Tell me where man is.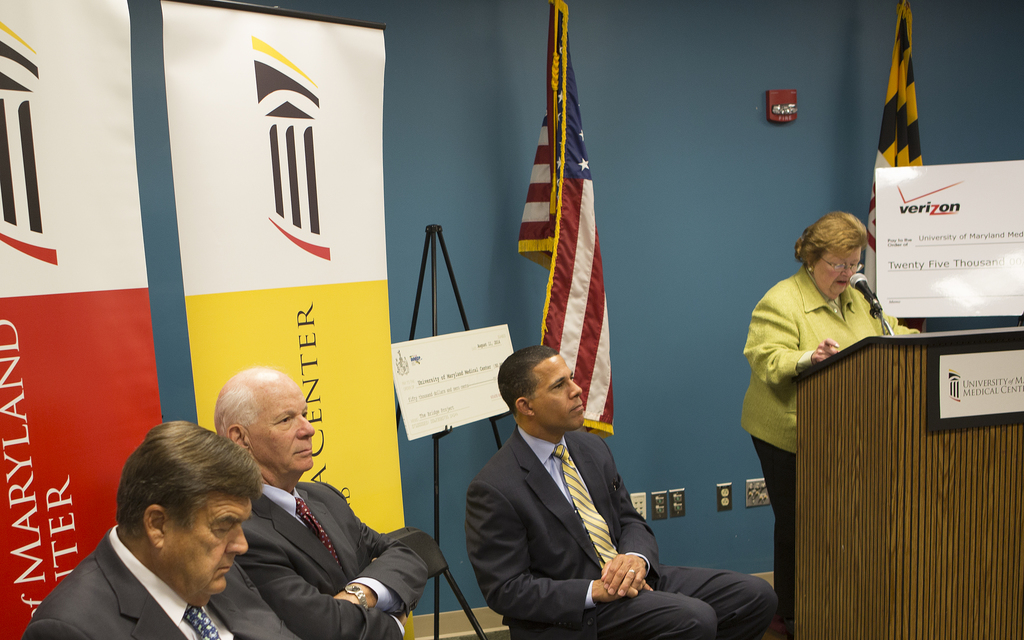
man is at 461, 343, 781, 639.
